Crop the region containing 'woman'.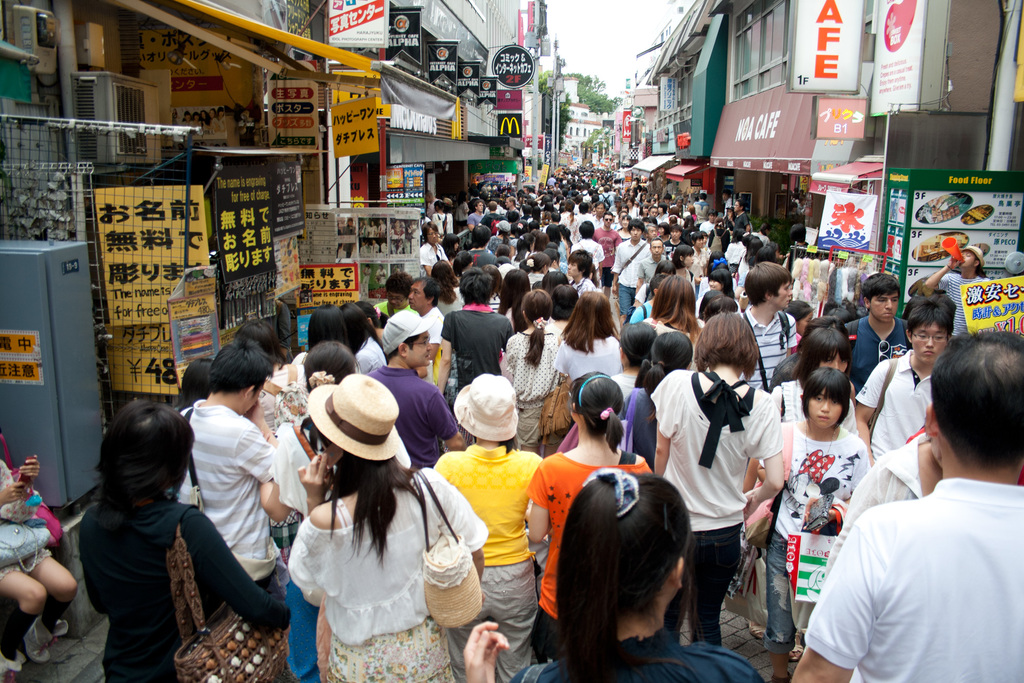
Crop region: BBox(617, 202, 629, 212).
